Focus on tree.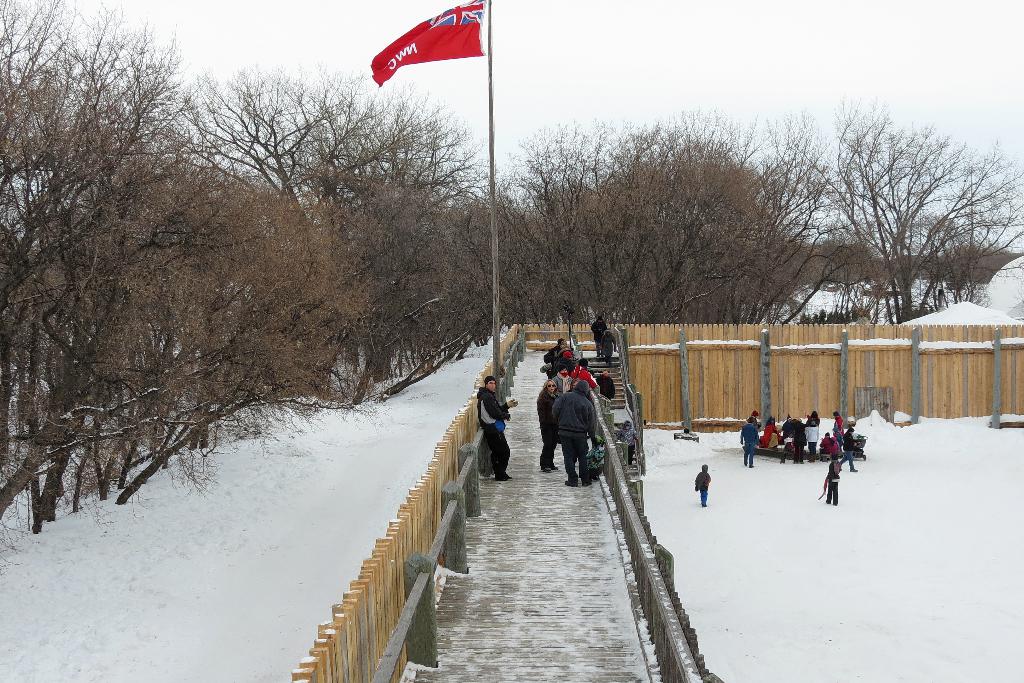
Focused at (781,99,998,338).
